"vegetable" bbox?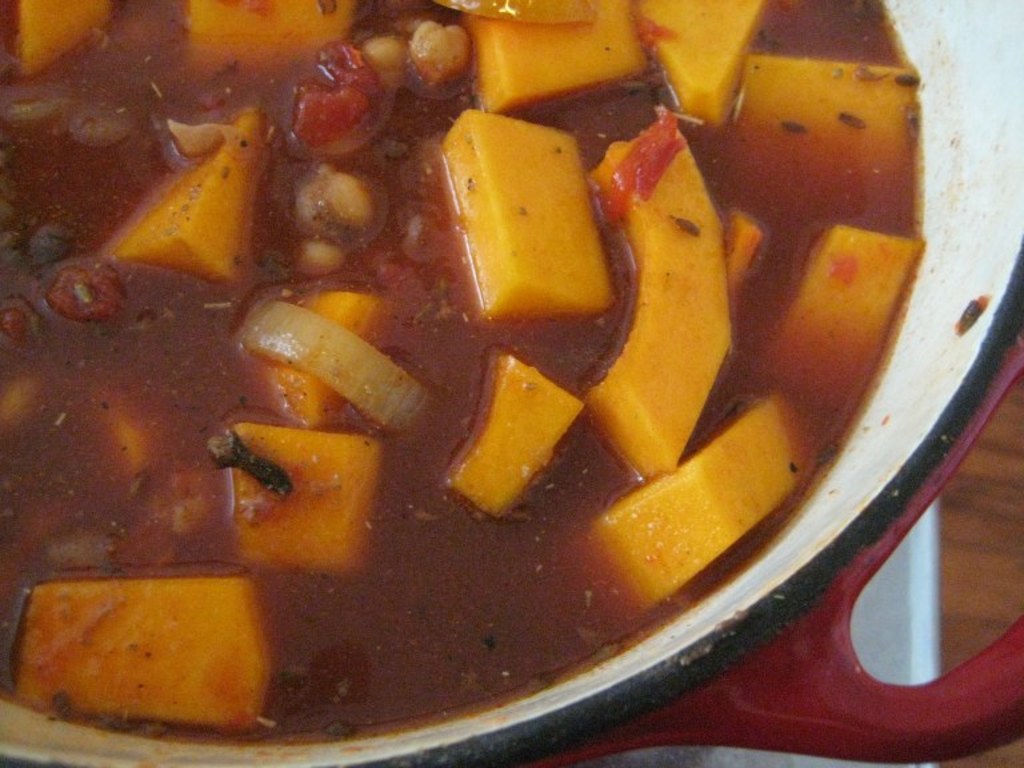
locate(0, 575, 279, 739)
